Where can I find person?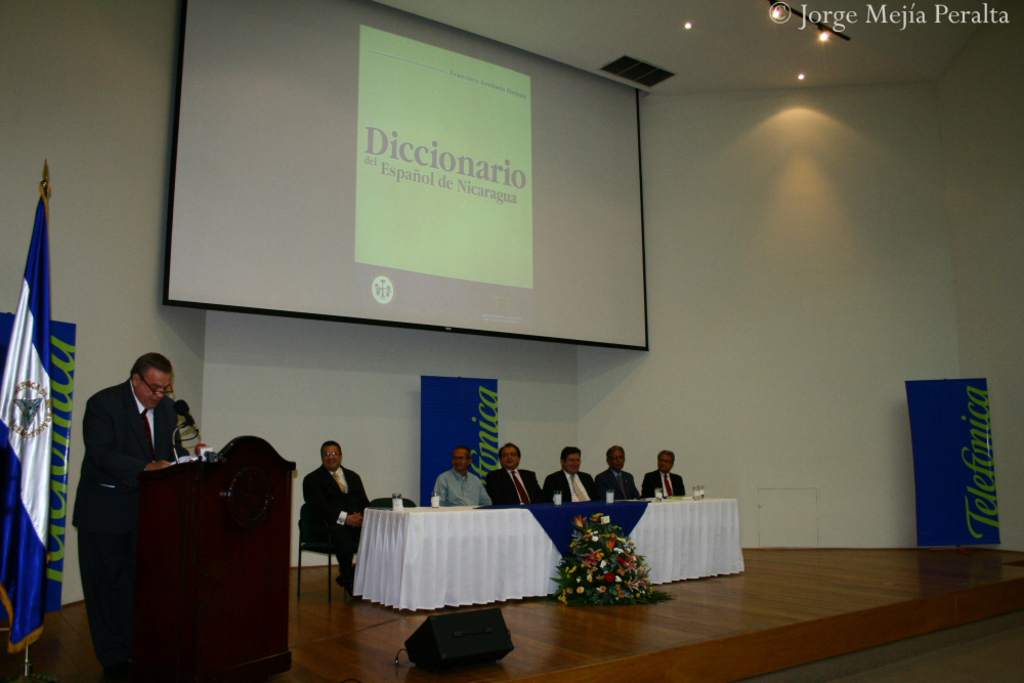
You can find it at [x1=545, y1=444, x2=602, y2=511].
